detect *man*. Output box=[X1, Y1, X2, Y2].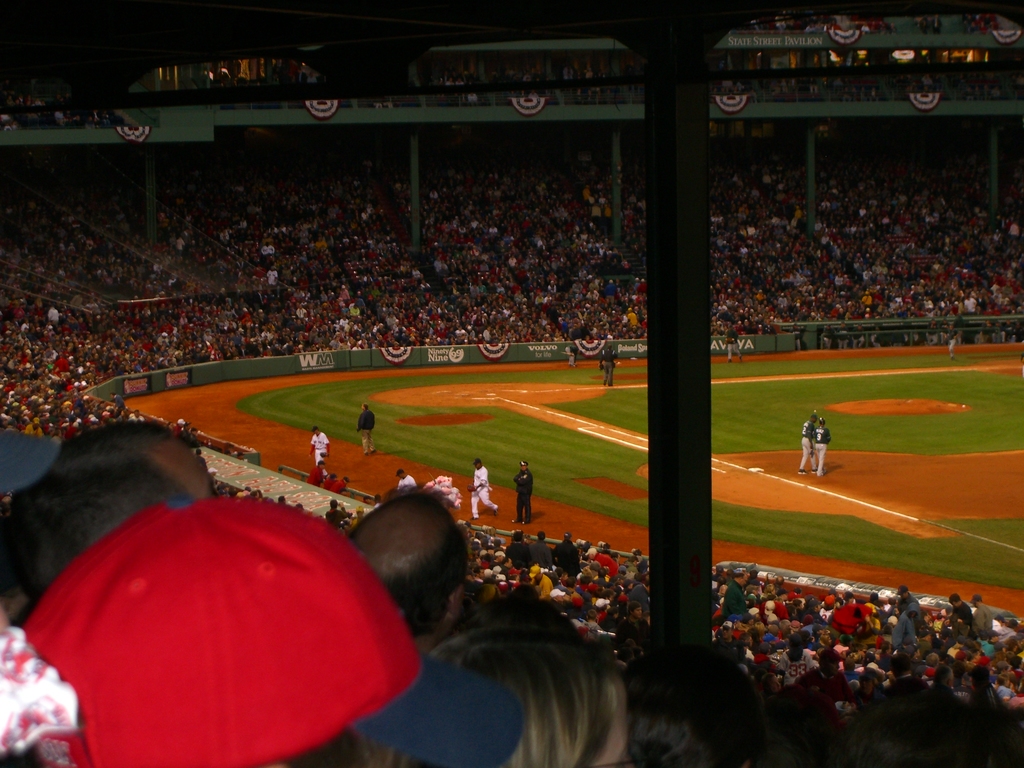
box=[945, 328, 957, 360].
